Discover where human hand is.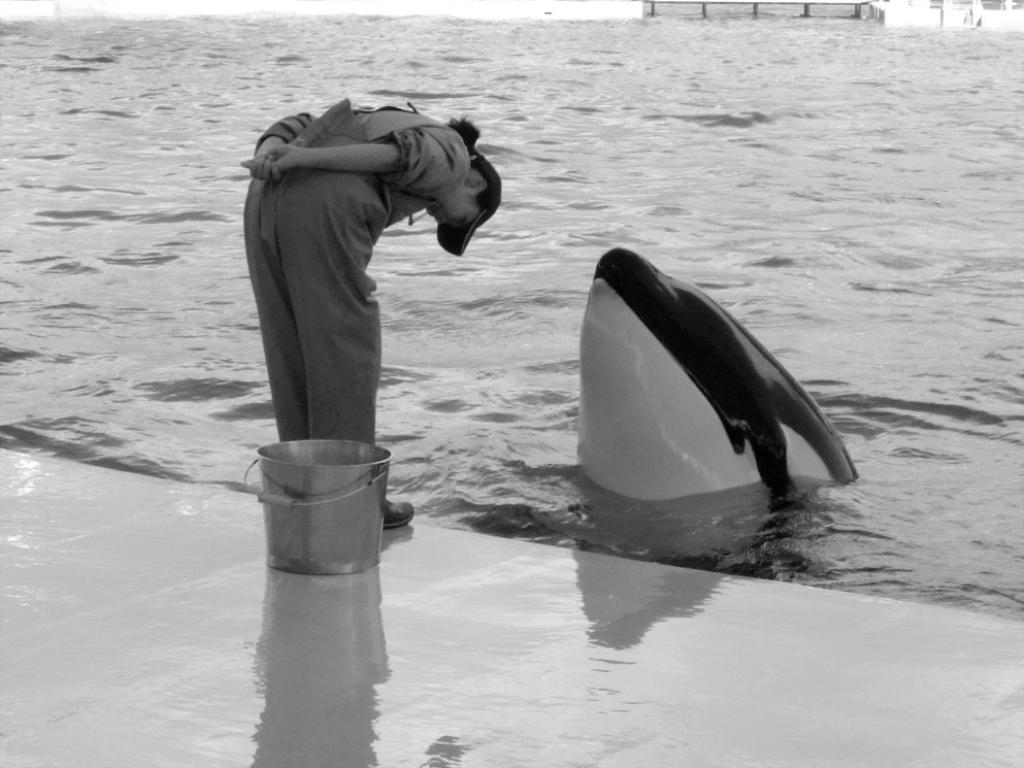
Discovered at [245,151,280,183].
